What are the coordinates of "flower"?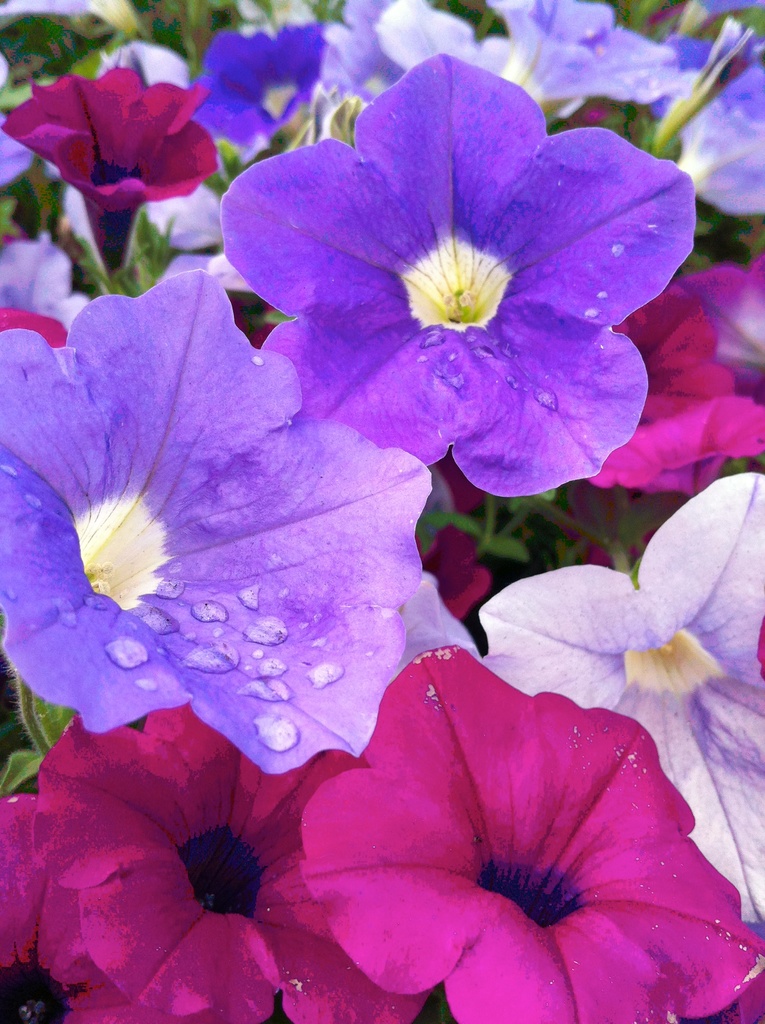
bbox(0, 266, 431, 776).
